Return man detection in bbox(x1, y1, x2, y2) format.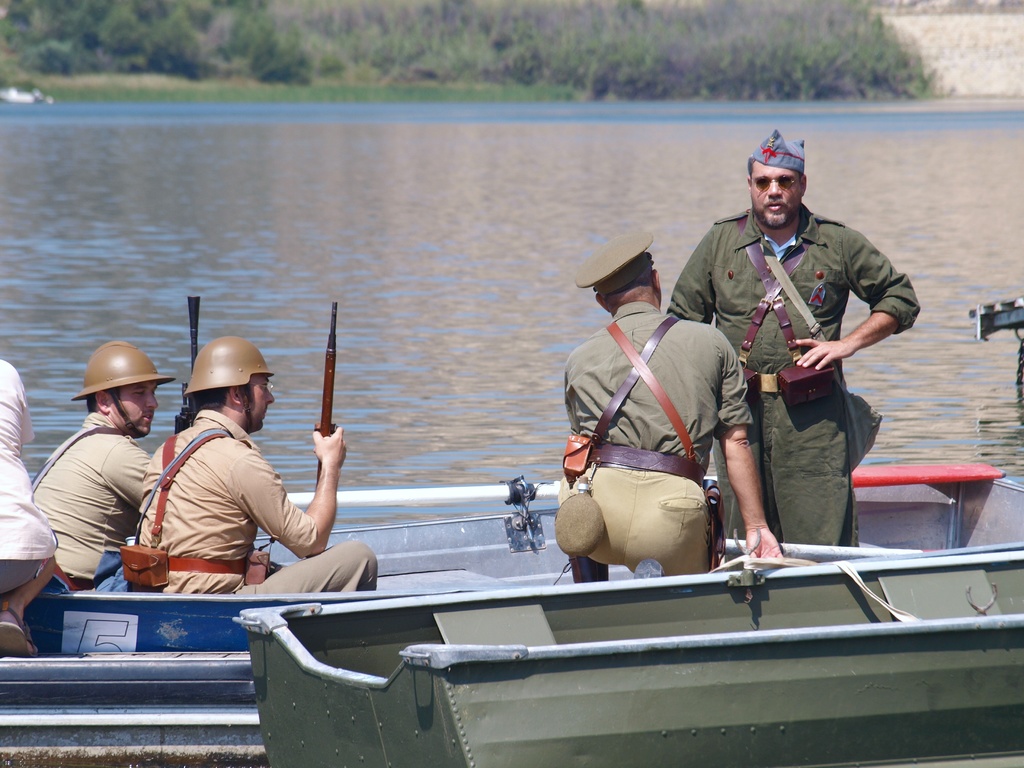
bbox(31, 338, 162, 609).
